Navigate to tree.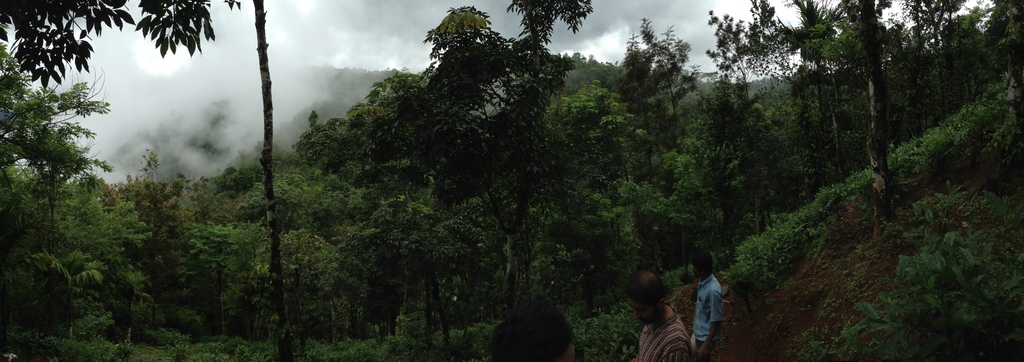
Navigation target: {"x1": 0, "y1": 0, "x2": 242, "y2": 89}.
